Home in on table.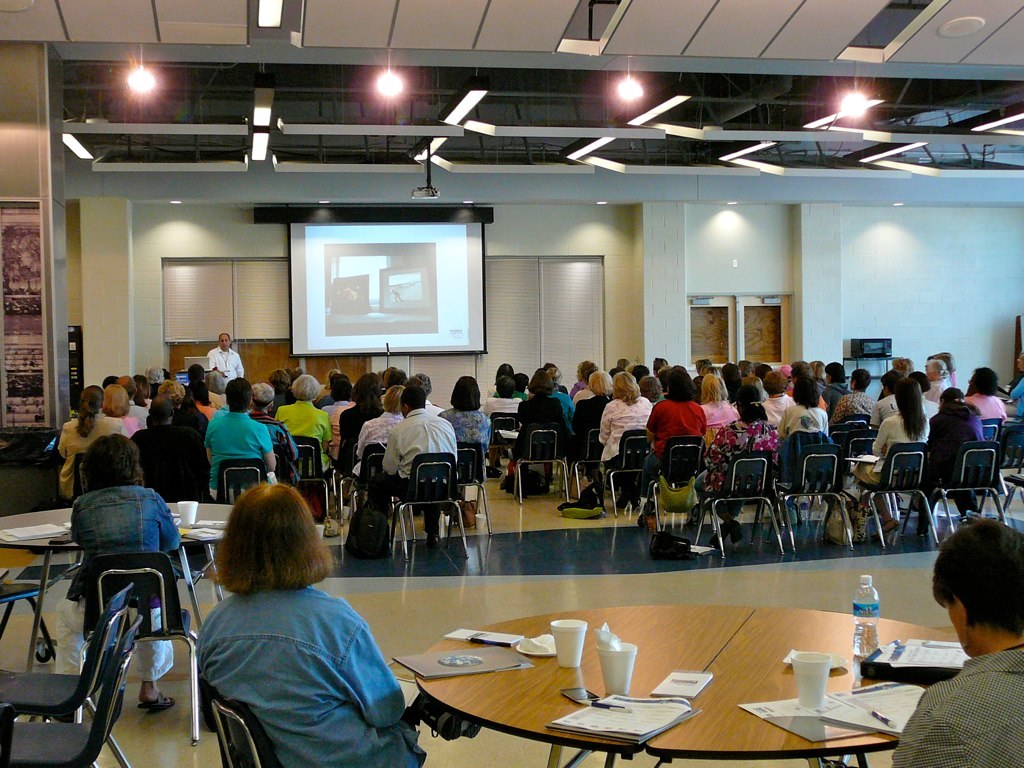
Homed in at <box>295,552,973,760</box>.
